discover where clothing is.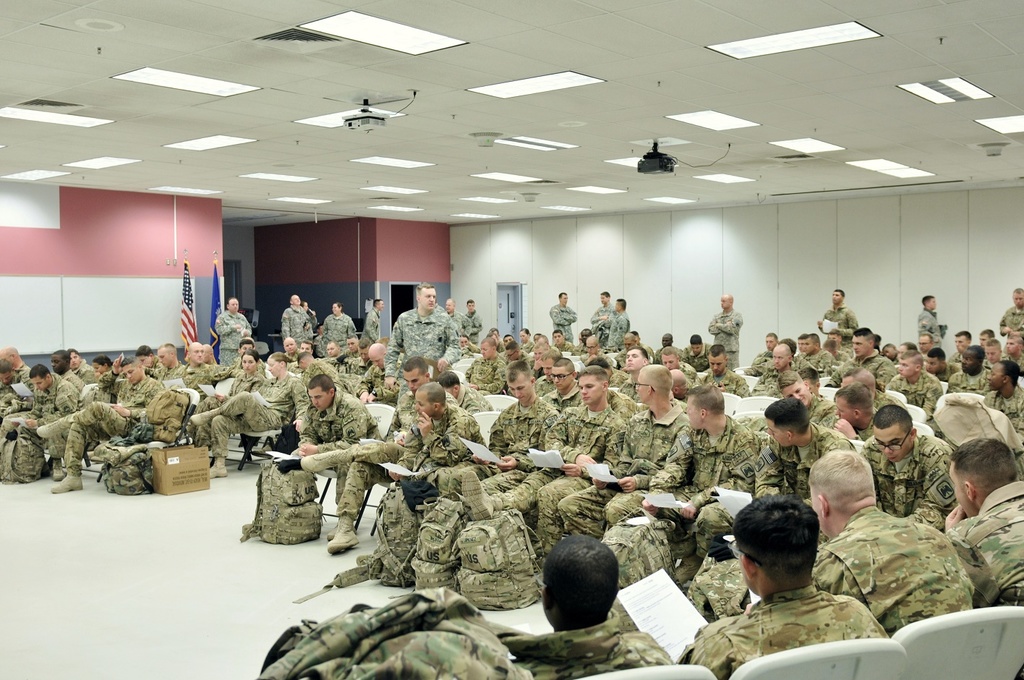
Discovered at (593,305,611,339).
